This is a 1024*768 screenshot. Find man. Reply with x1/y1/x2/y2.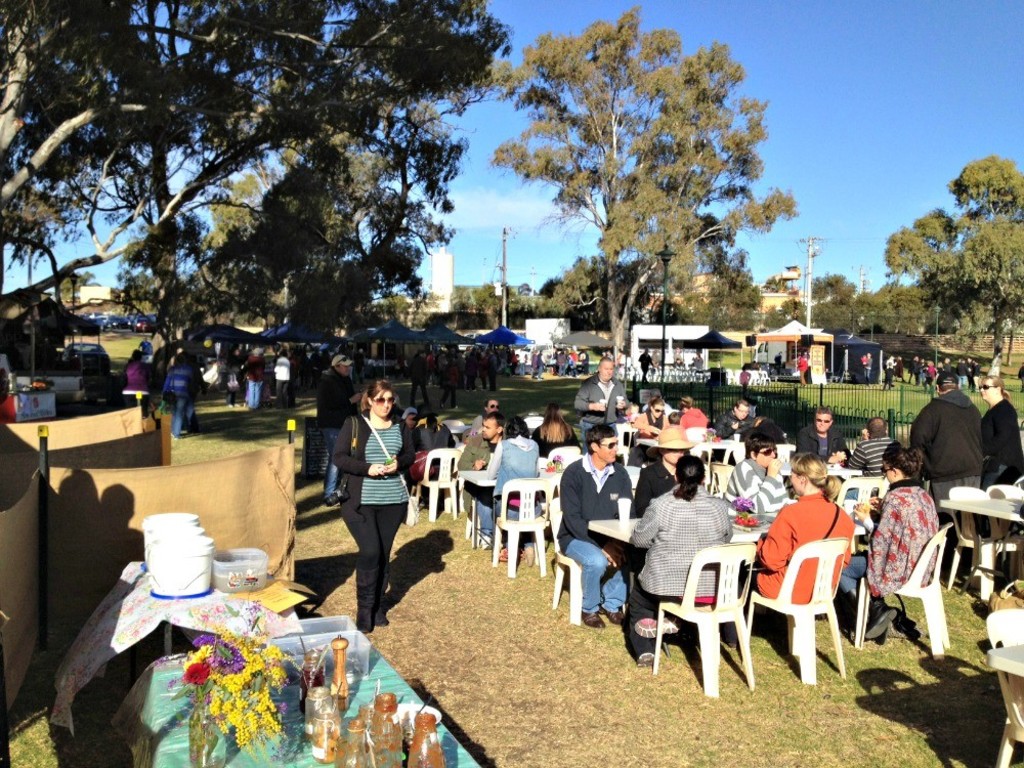
581/349/591/375.
